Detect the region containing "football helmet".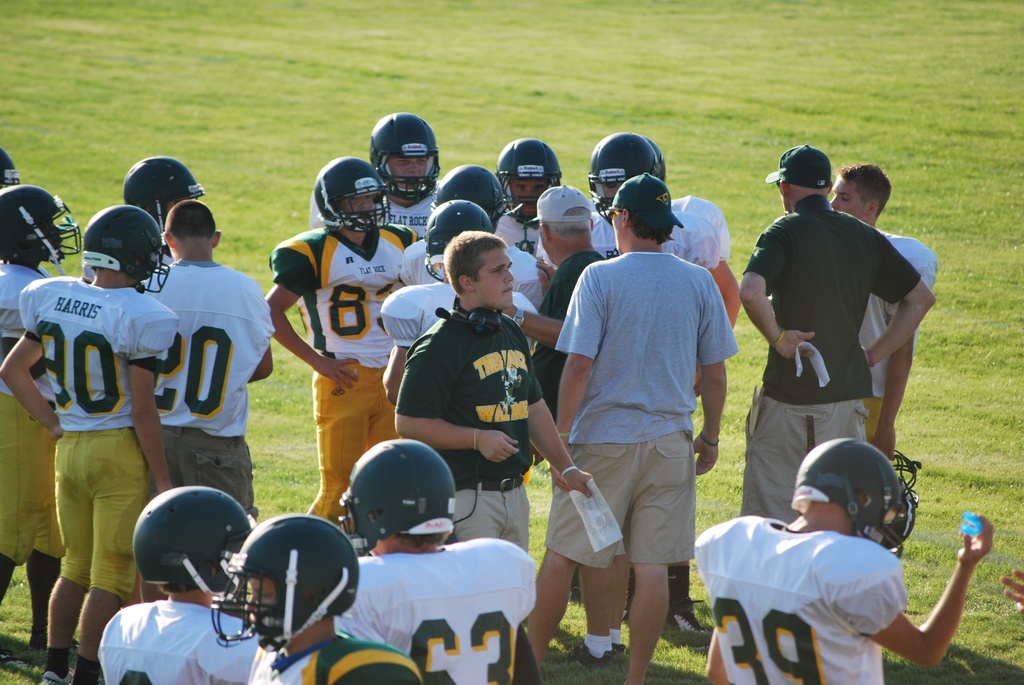
<region>209, 517, 362, 653</region>.
